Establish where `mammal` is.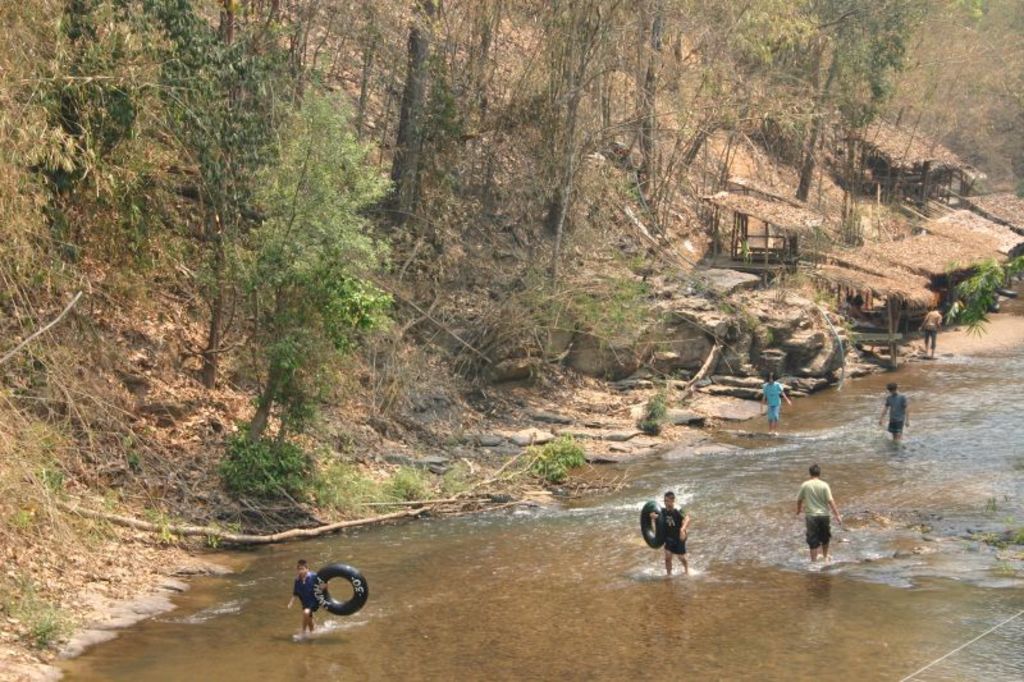
Established at [881,384,908,444].
